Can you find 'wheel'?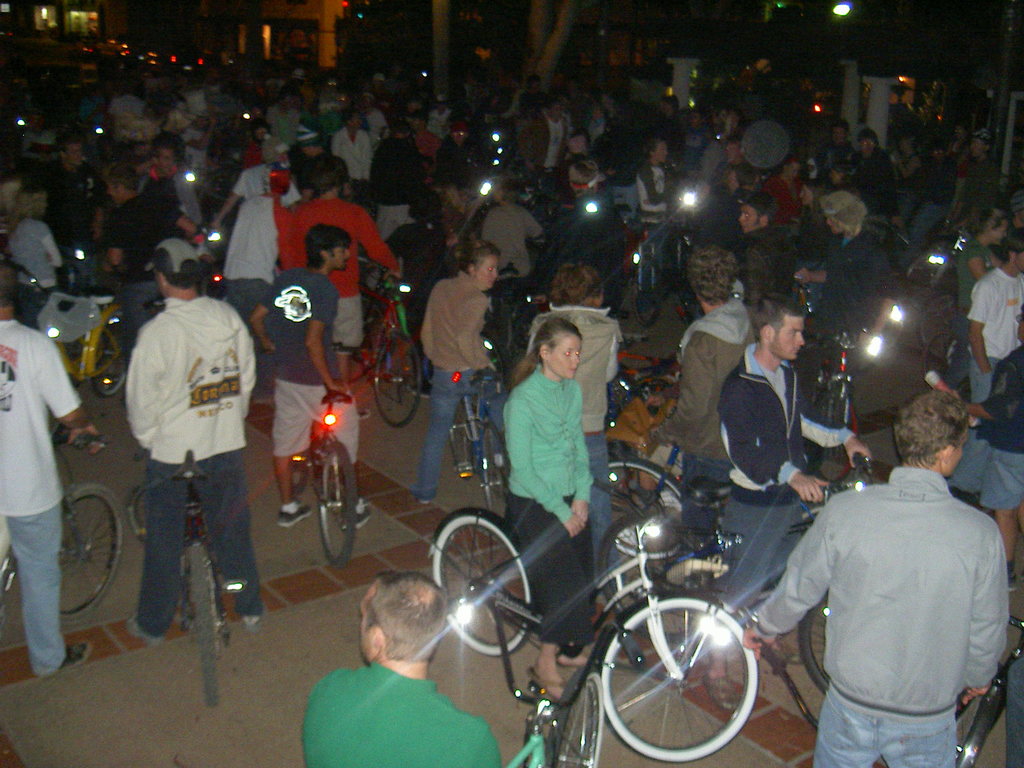
Yes, bounding box: 289,465,309,495.
